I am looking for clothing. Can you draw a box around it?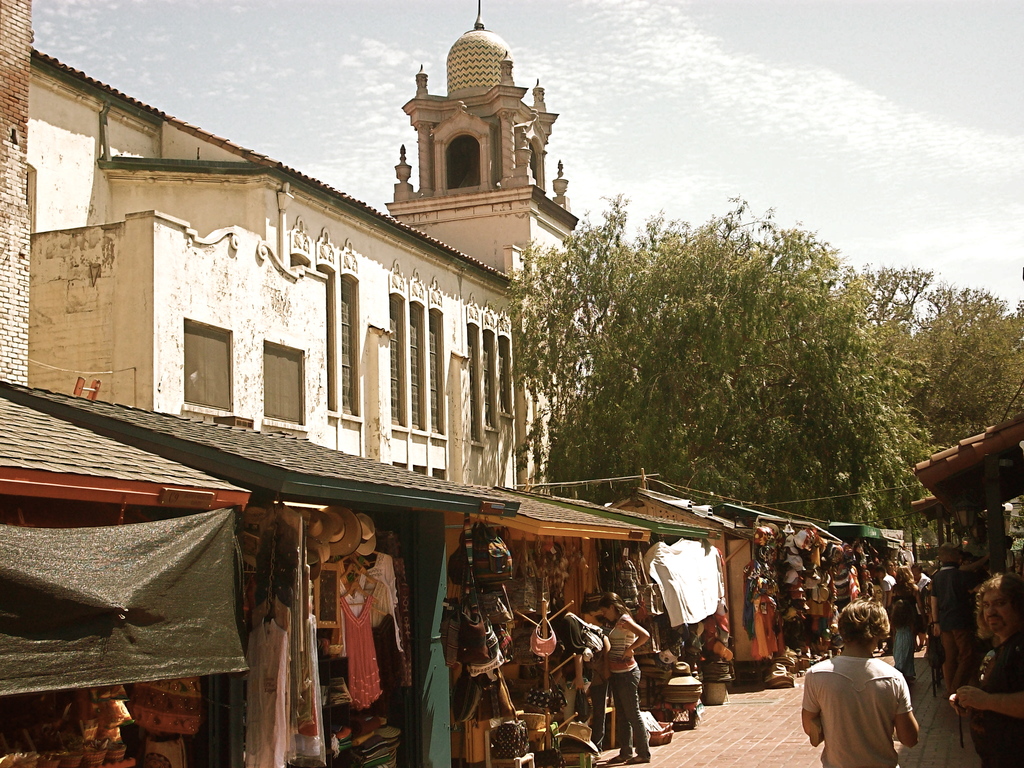
Sure, the bounding box is bbox=[931, 564, 983, 685].
